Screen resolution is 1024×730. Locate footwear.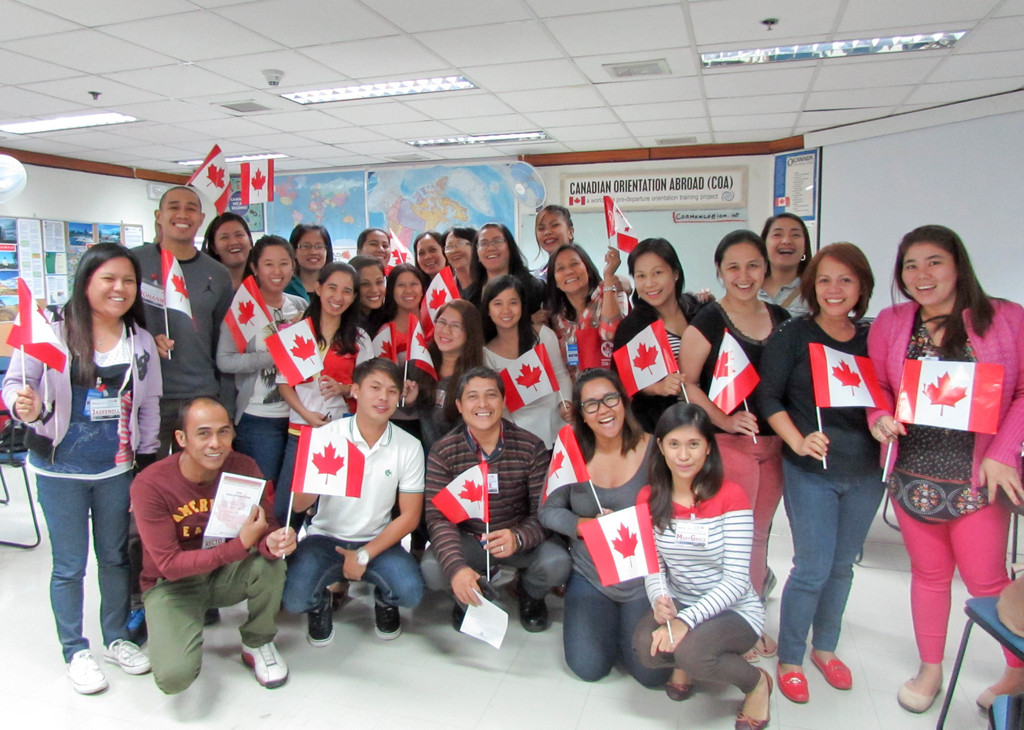
select_region(899, 674, 944, 711).
